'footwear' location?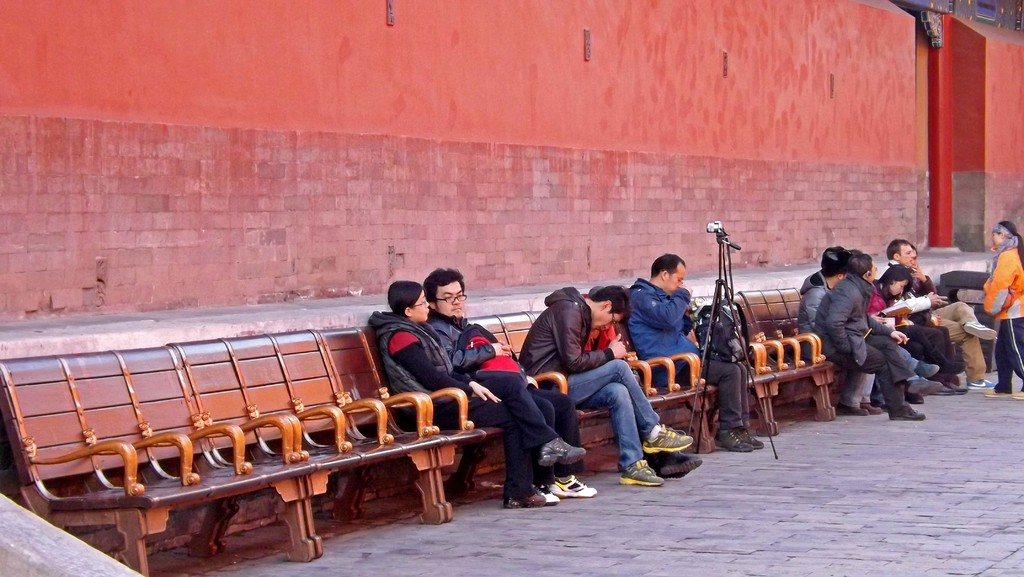
735, 426, 763, 451
